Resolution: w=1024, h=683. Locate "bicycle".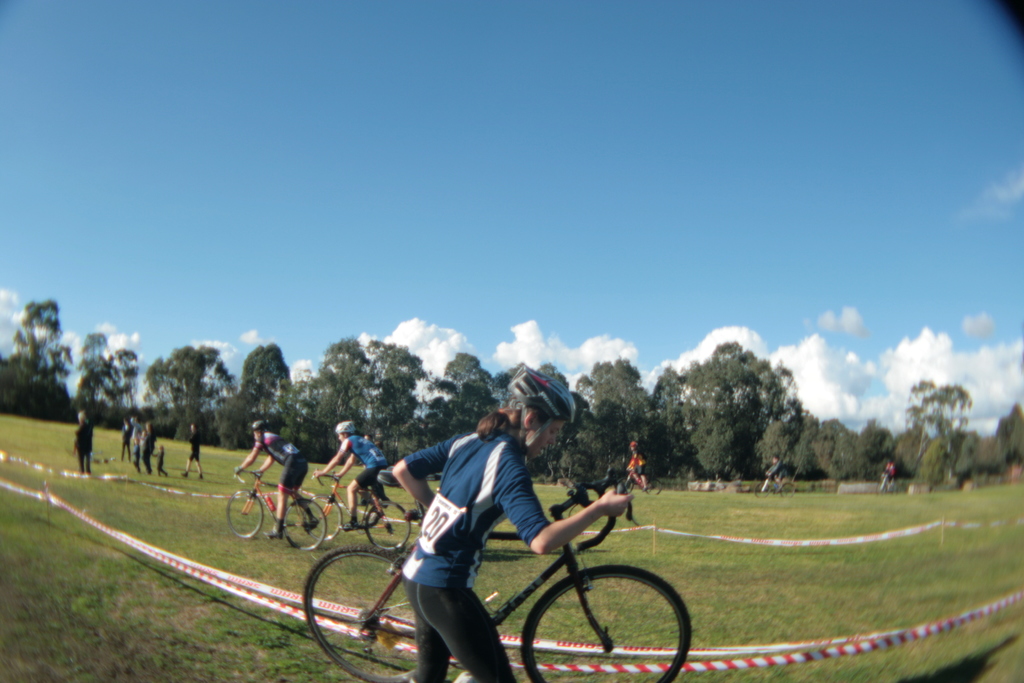
[left=301, top=469, right=691, bottom=682].
